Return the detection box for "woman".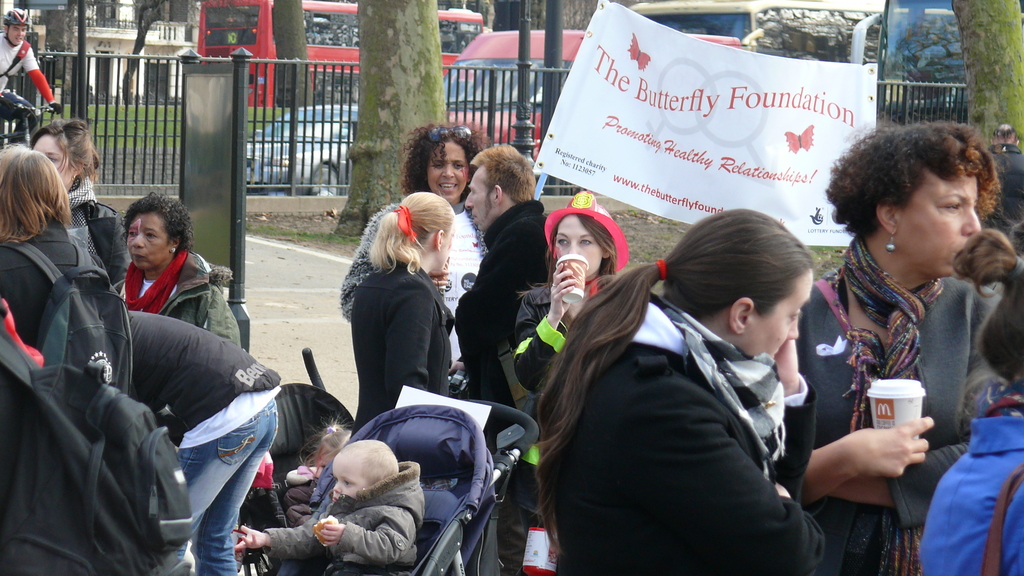
pyautogui.locateOnScreen(795, 113, 1015, 575).
